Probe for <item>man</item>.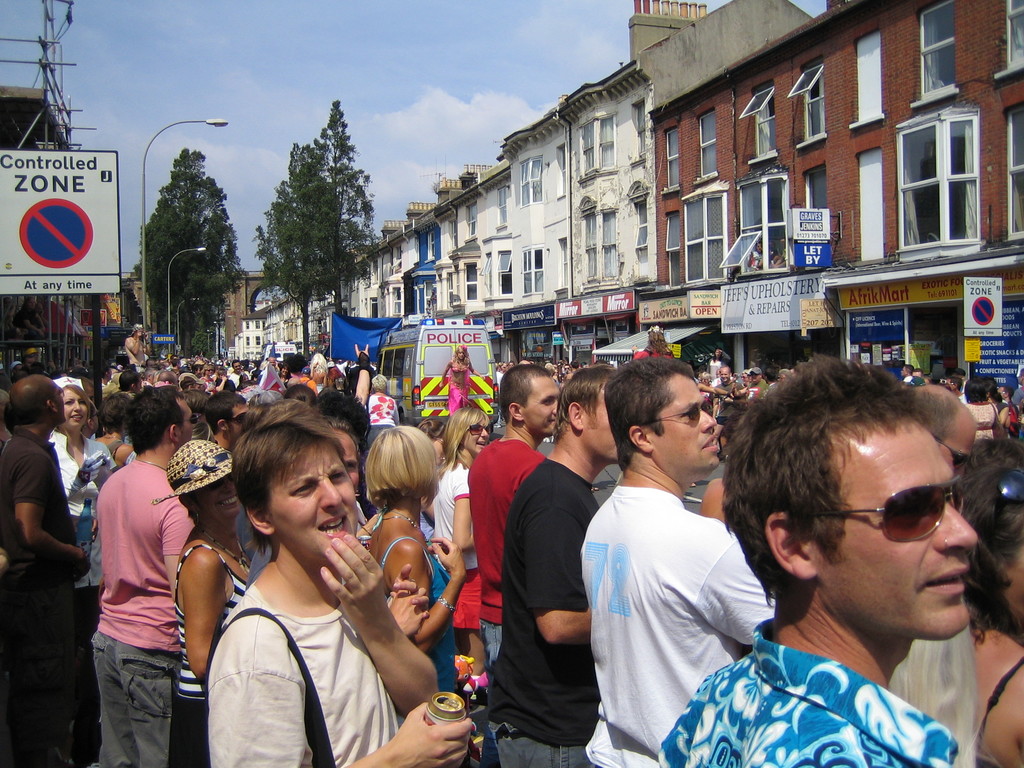
Probe result: <region>664, 353, 973, 767</region>.
